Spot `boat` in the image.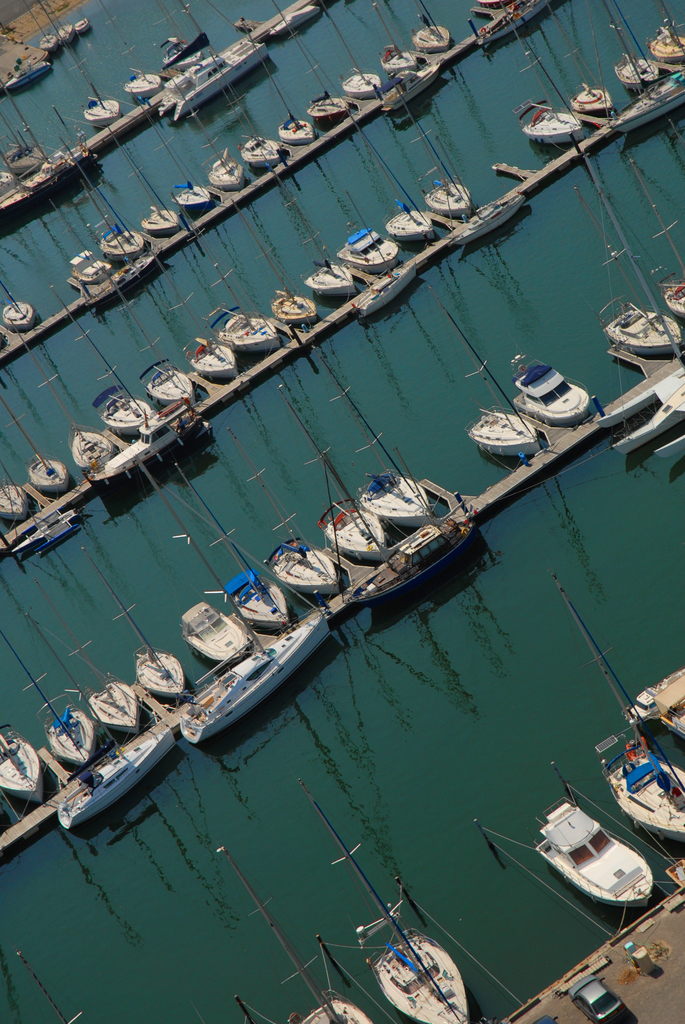
`boat` found at x1=510 y1=359 x2=583 y2=422.
